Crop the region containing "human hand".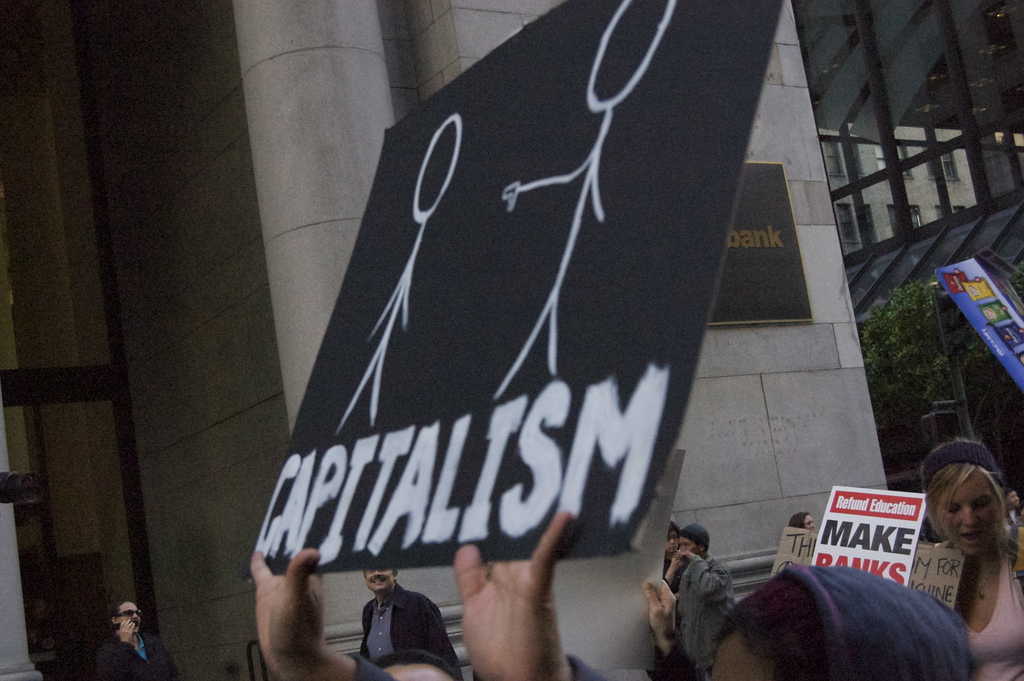
Crop region: {"x1": 641, "y1": 577, "x2": 677, "y2": 645}.
